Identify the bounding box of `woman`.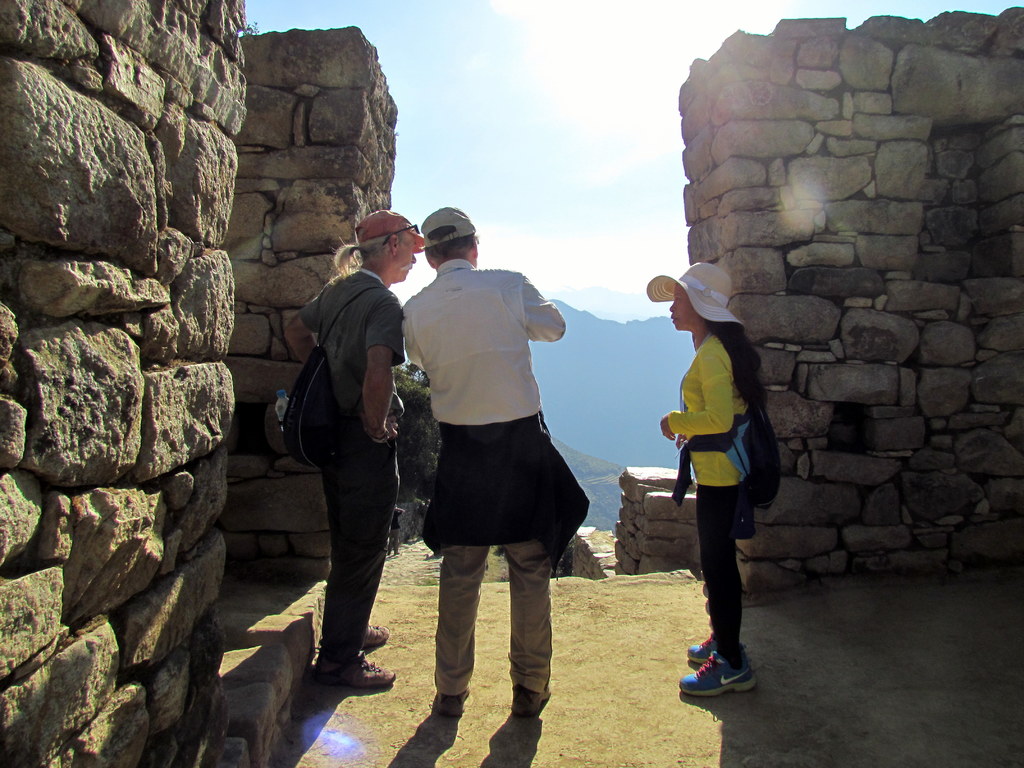
(left=648, top=264, right=772, bottom=705).
